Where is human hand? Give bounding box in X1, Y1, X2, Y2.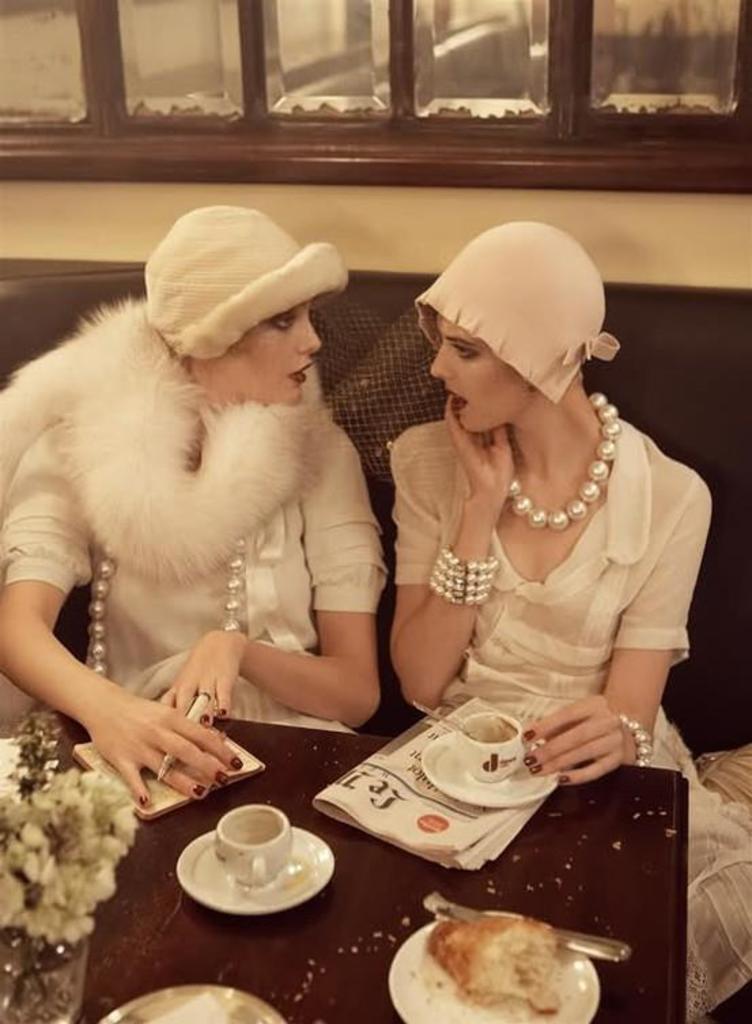
521, 692, 634, 790.
